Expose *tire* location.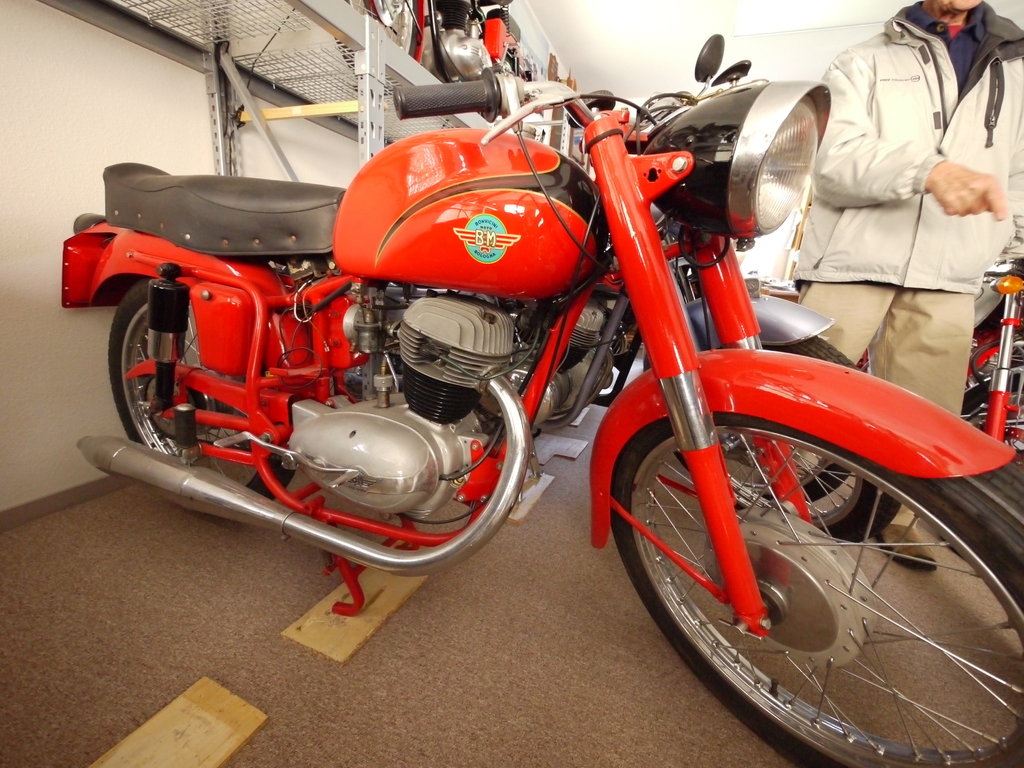
Exposed at bbox=(637, 285, 900, 544).
